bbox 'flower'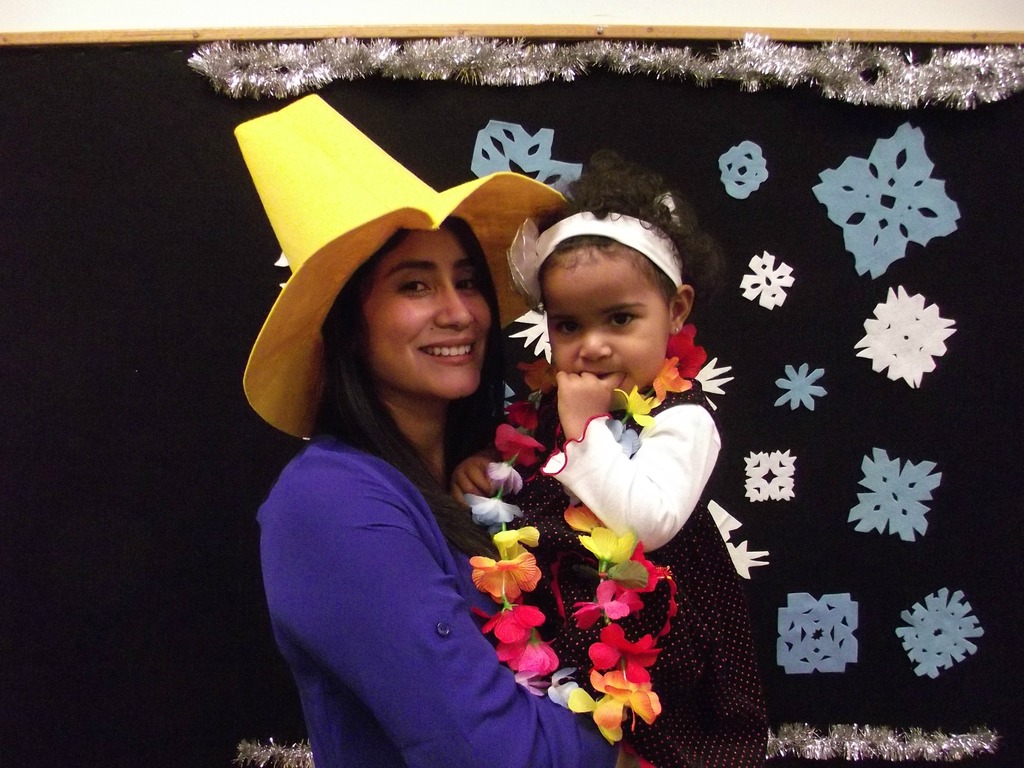
Rect(484, 466, 527, 493)
